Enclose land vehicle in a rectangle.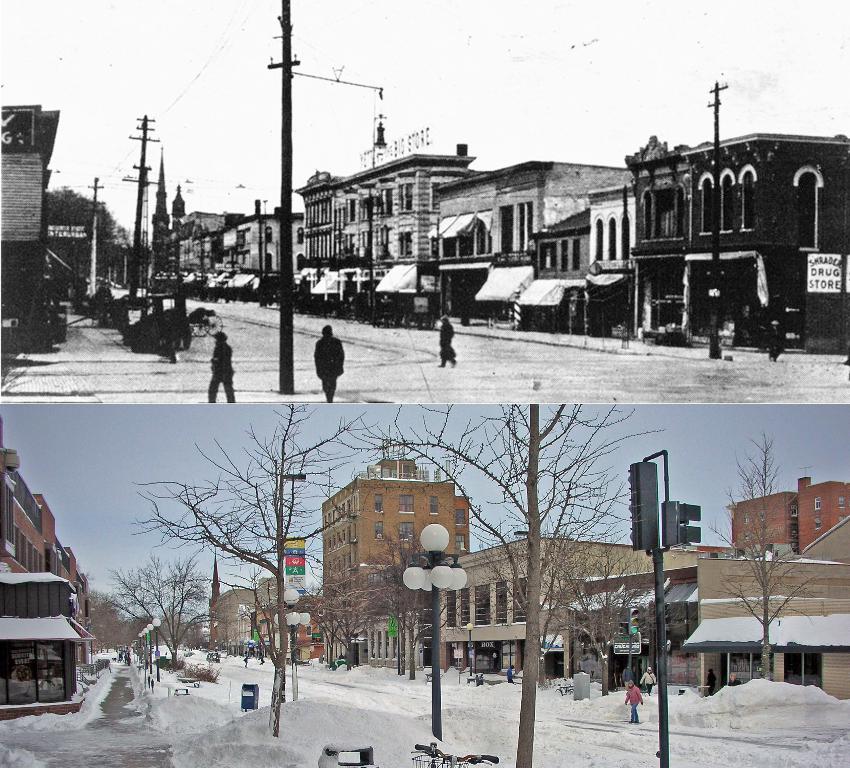
crop(188, 302, 220, 335).
